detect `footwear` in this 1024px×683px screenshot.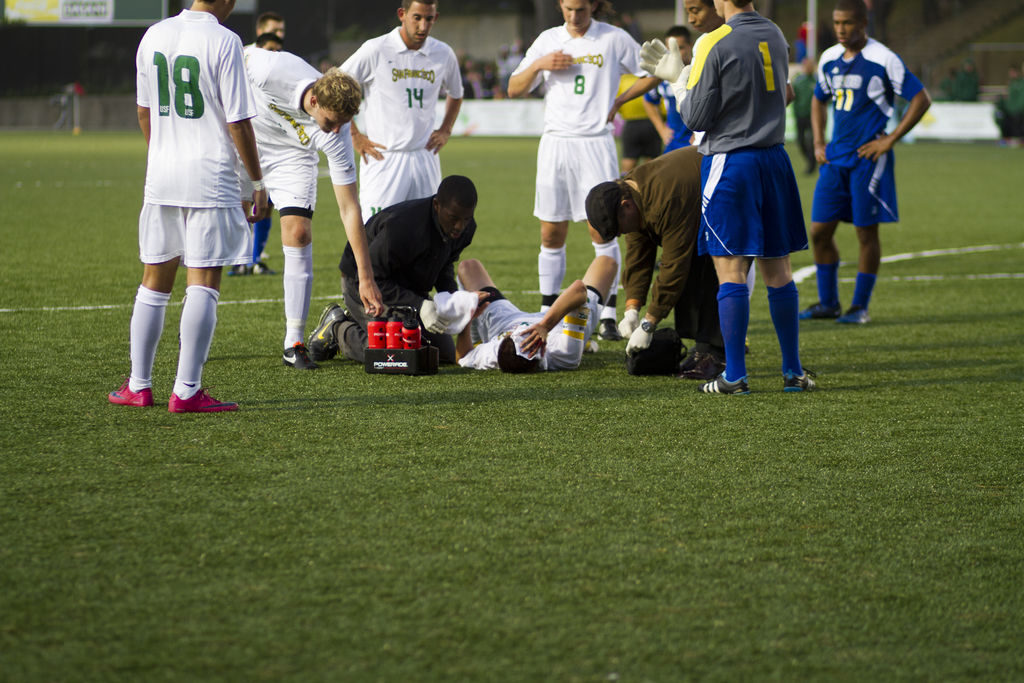
Detection: <bbox>288, 294, 355, 361</bbox>.
